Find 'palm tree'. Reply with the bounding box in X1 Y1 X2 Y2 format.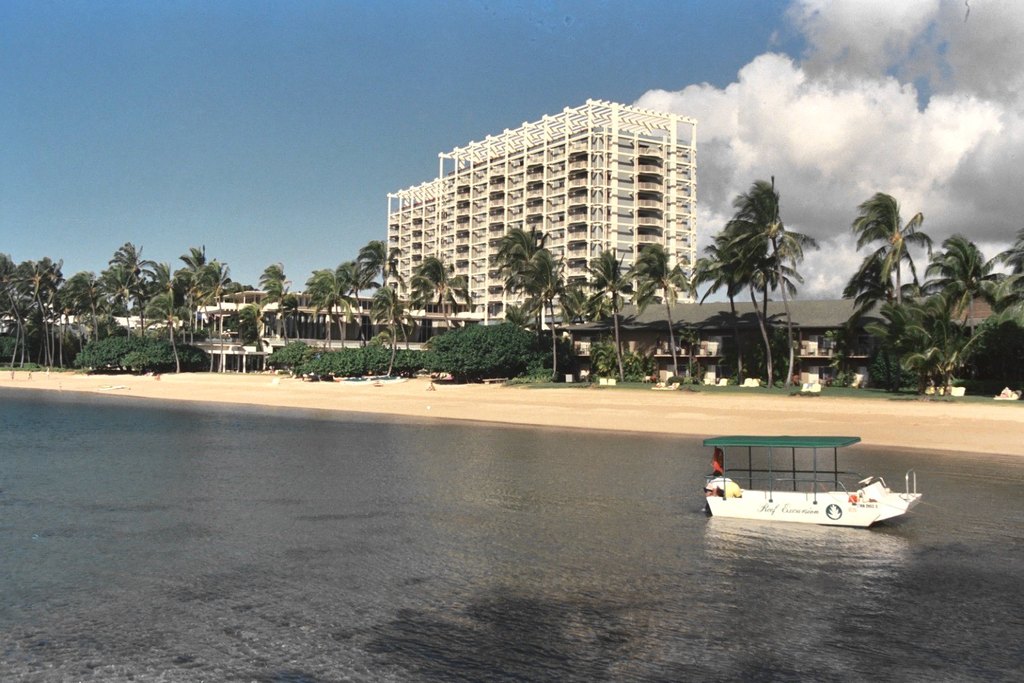
926 229 1001 363.
